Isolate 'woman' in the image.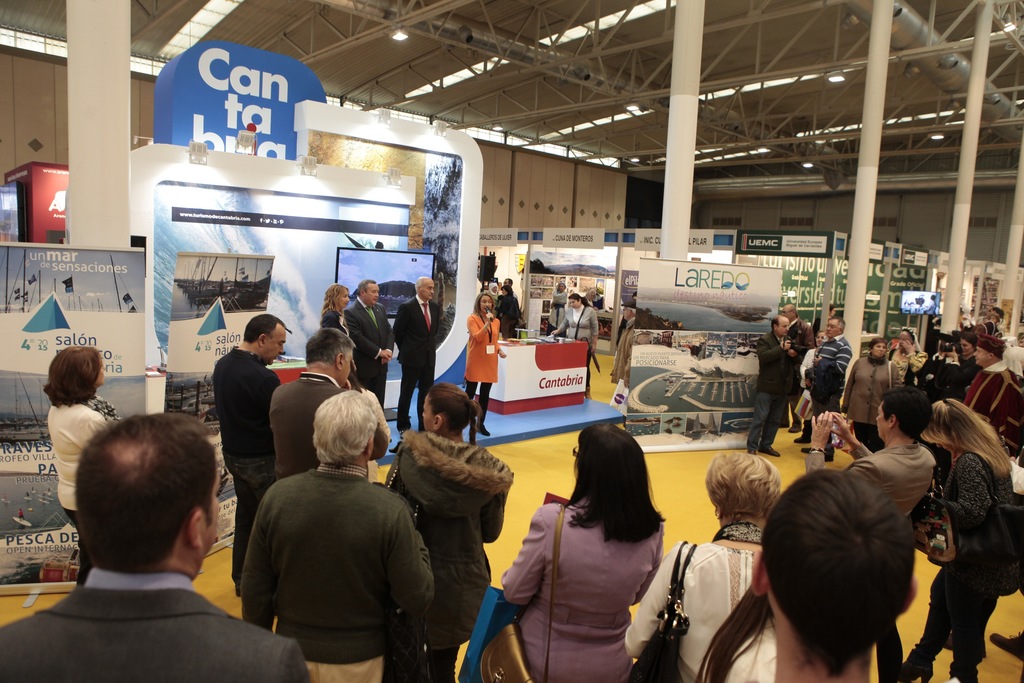
Isolated region: 385/381/514/682.
